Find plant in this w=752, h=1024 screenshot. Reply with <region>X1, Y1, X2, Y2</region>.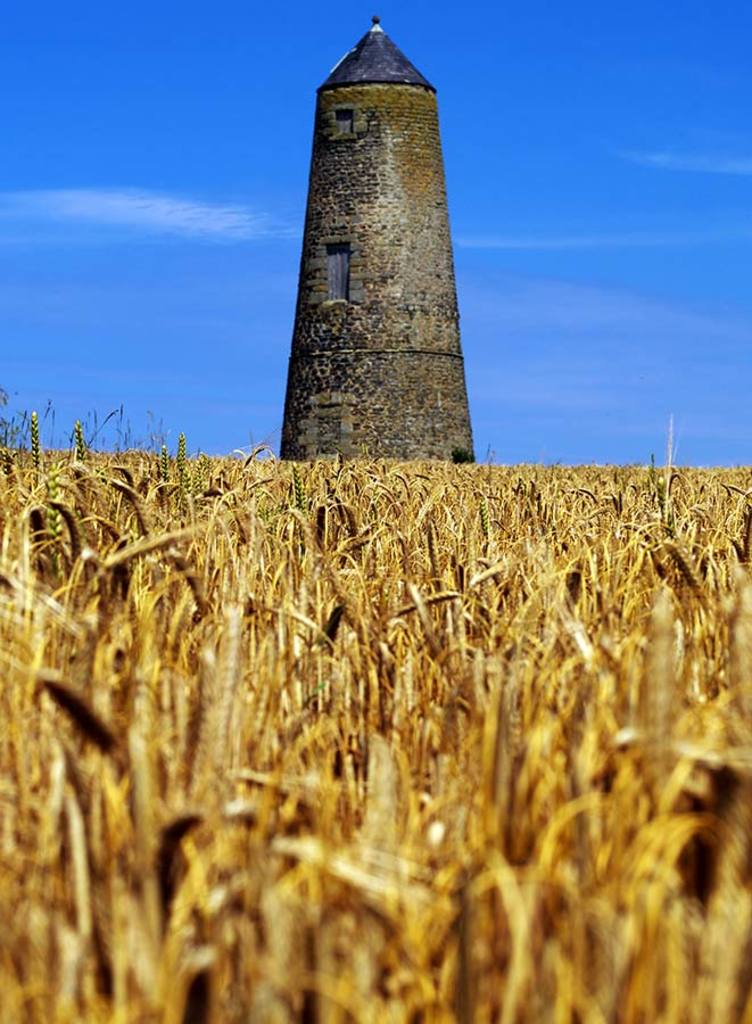
<region>0, 379, 751, 1023</region>.
